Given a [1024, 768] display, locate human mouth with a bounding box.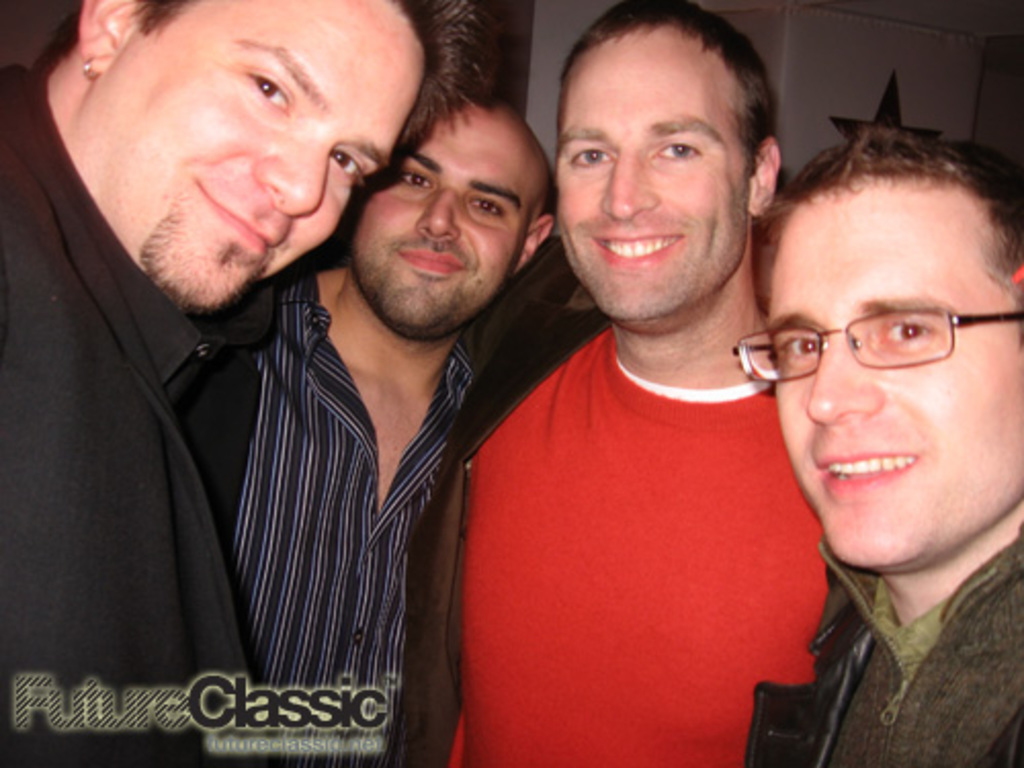
Located: bbox(190, 186, 274, 254).
